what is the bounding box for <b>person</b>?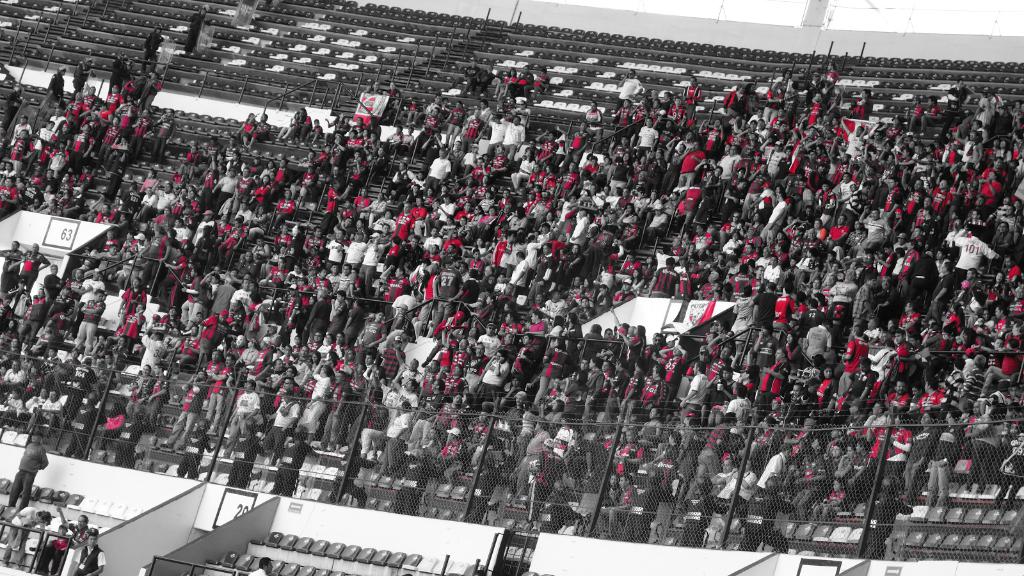
{"left": 132, "top": 26, "right": 161, "bottom": 79}.
